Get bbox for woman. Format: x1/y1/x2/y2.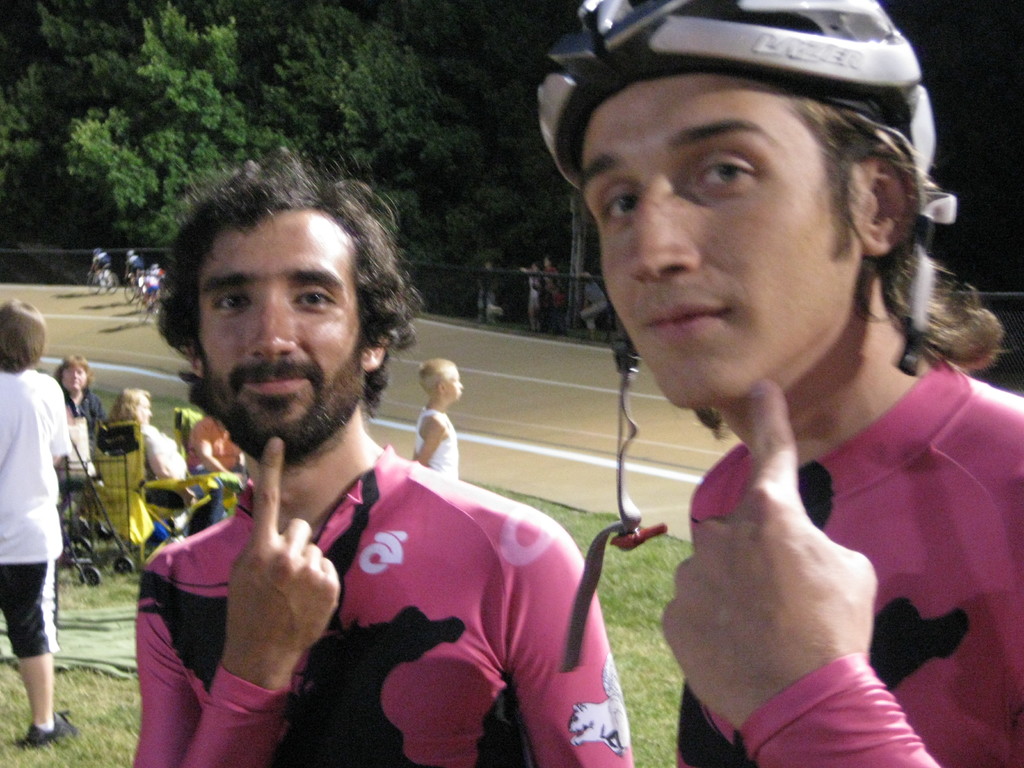
104/386/188/480.
